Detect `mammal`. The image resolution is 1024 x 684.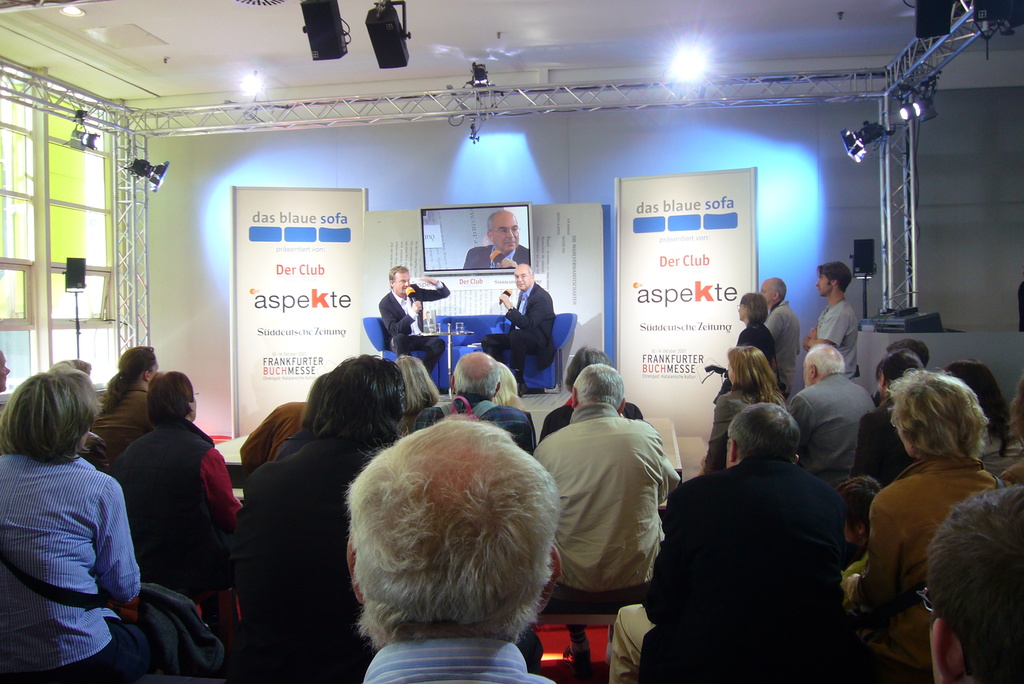
box(737, 291, 774, 366).
